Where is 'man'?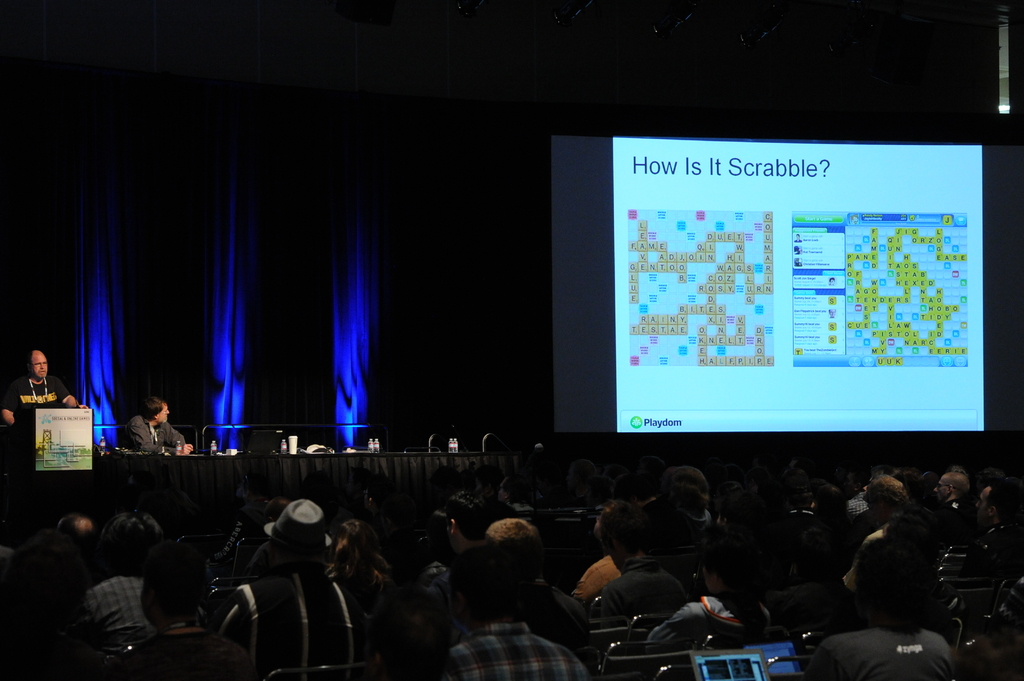
<region>4, 347, 89, 428</region>.
